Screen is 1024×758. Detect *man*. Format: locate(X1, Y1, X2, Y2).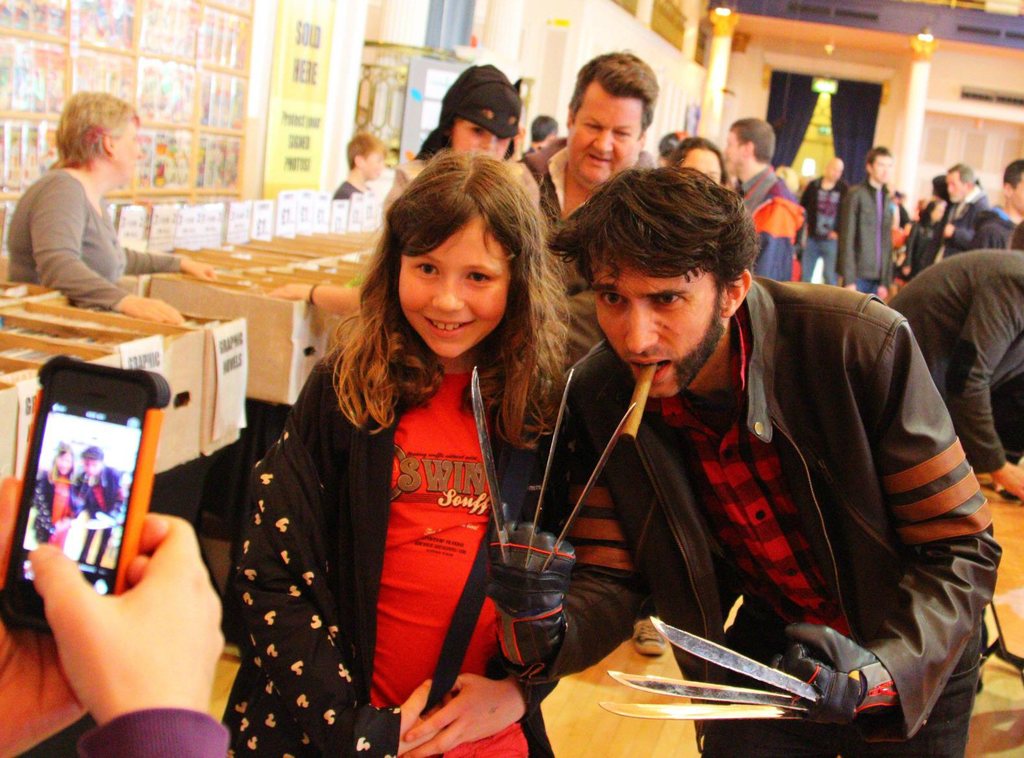
locate(720, 116, 799, 284).
